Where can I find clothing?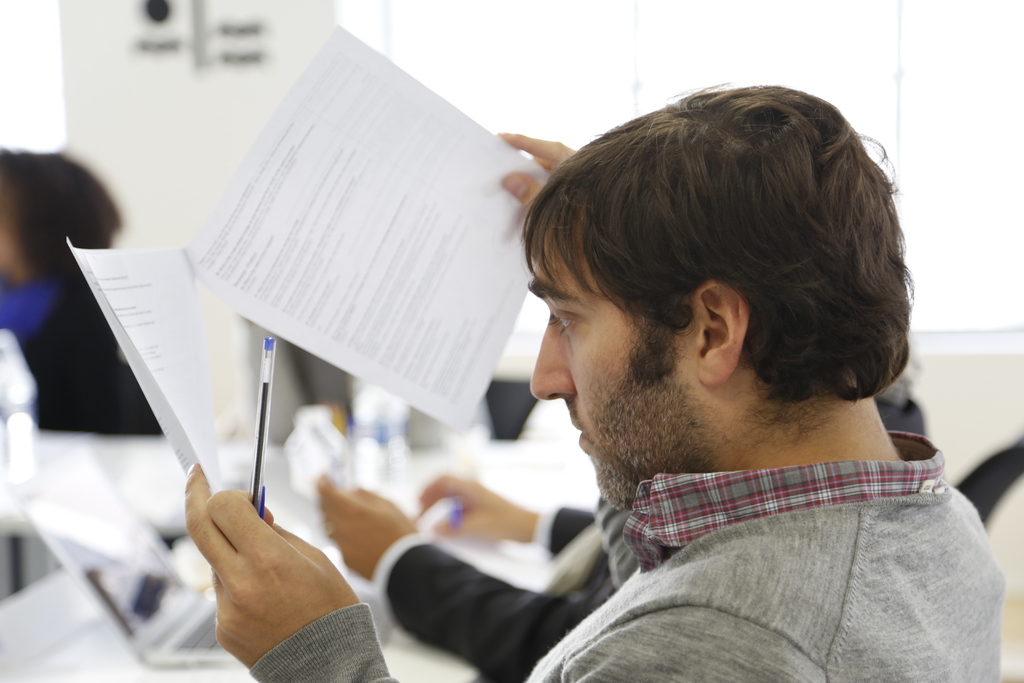
You can find it at region(244, 434, 1003, 682).
